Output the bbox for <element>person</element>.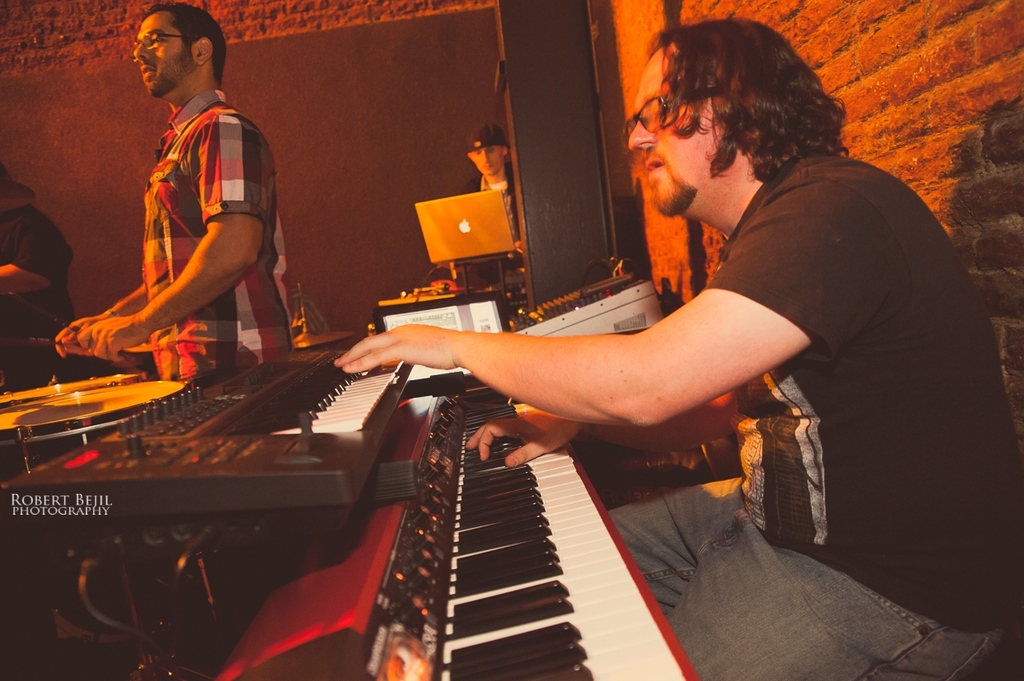
[0,150,86,499].
